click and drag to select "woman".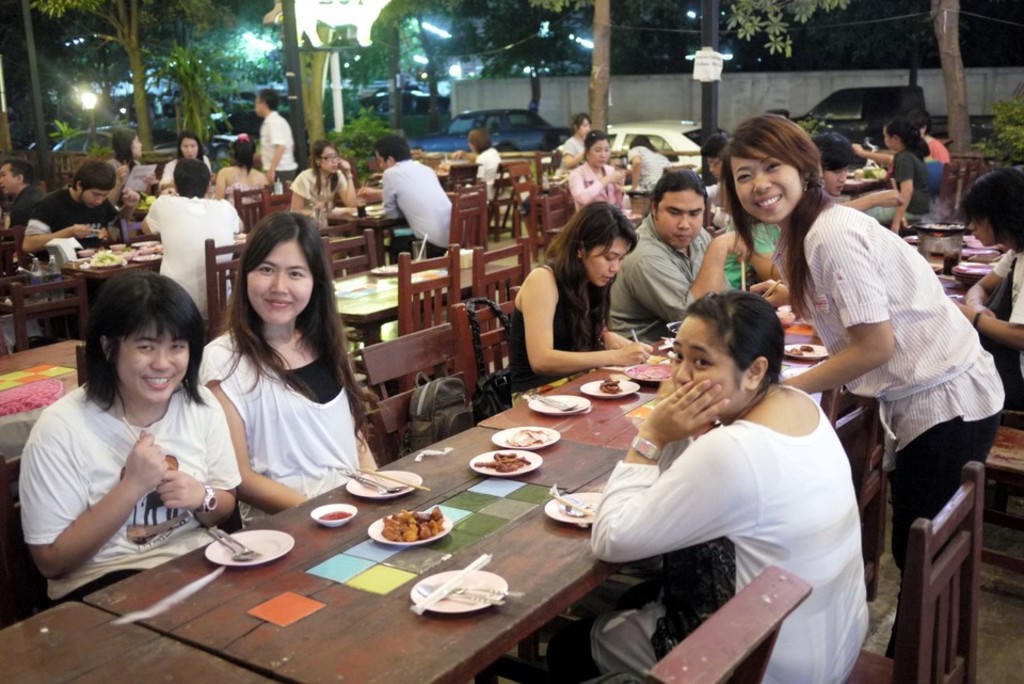
Selection: box=[220, 133, 270, 224].
